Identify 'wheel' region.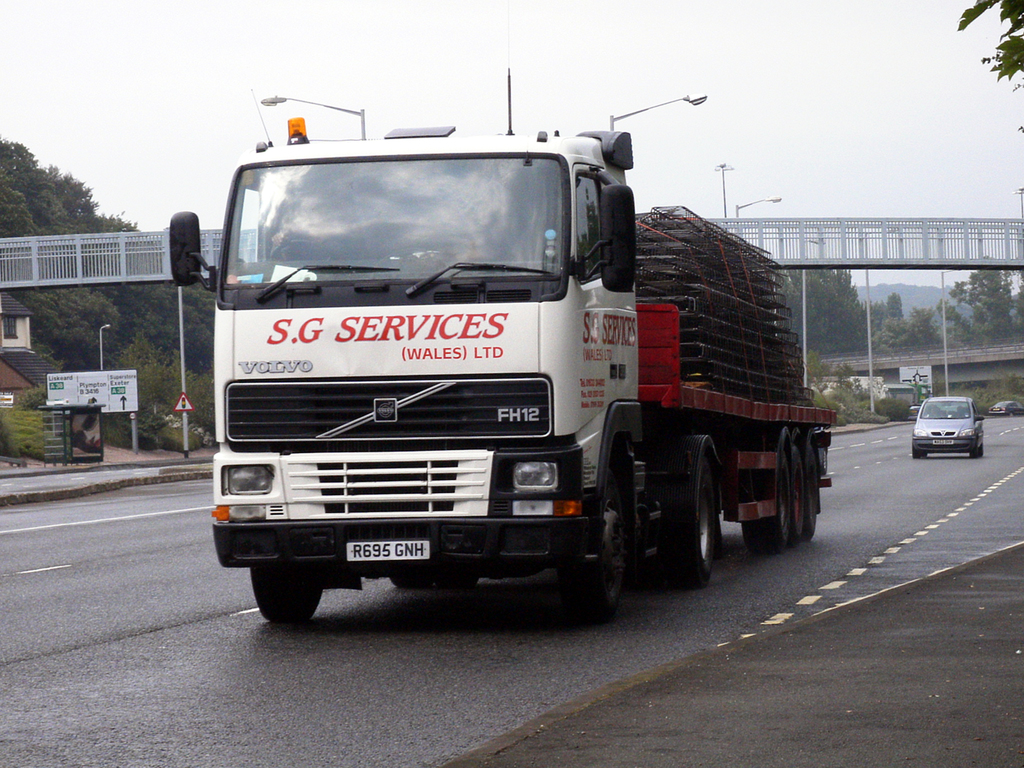
Region: <bbox>269, 239, 332, 262</bbox>.
